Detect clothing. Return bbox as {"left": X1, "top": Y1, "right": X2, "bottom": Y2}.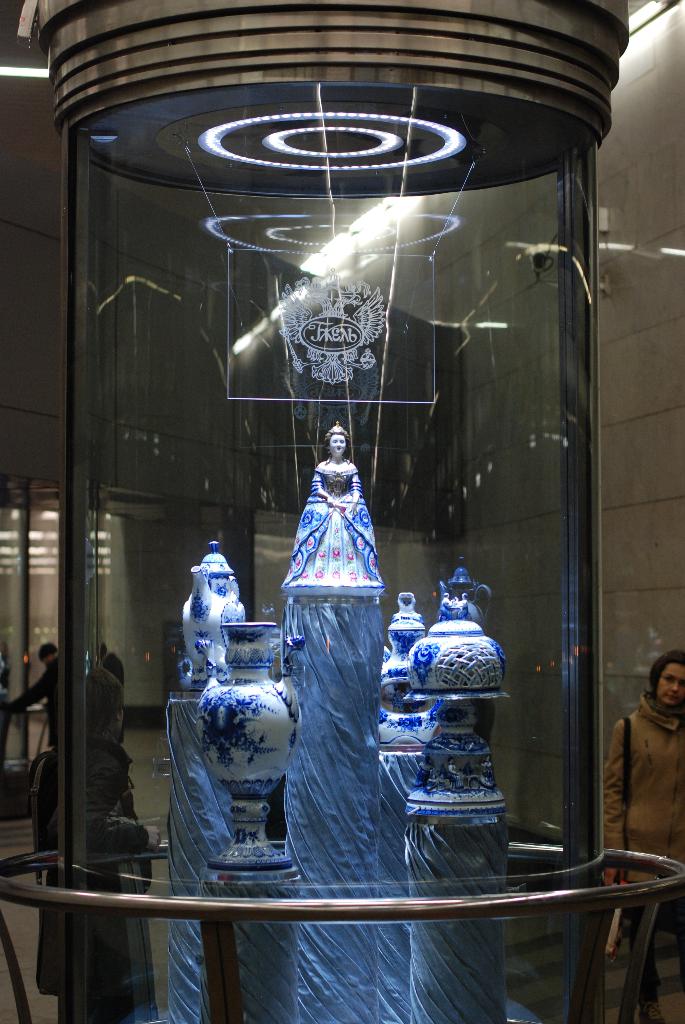
{"left": 26, "top": 735, "right": 159, "bottom": 1023}.
